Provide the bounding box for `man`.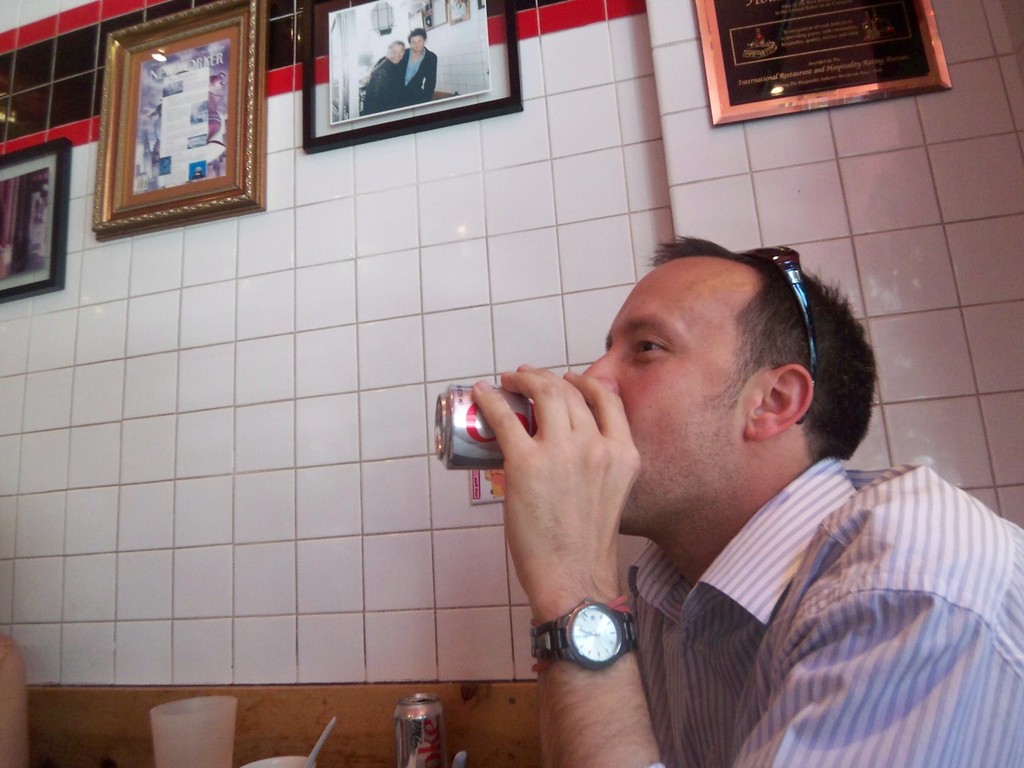
{"left": 468, "top": 234, "right": 1023, "bottom": 767}.
